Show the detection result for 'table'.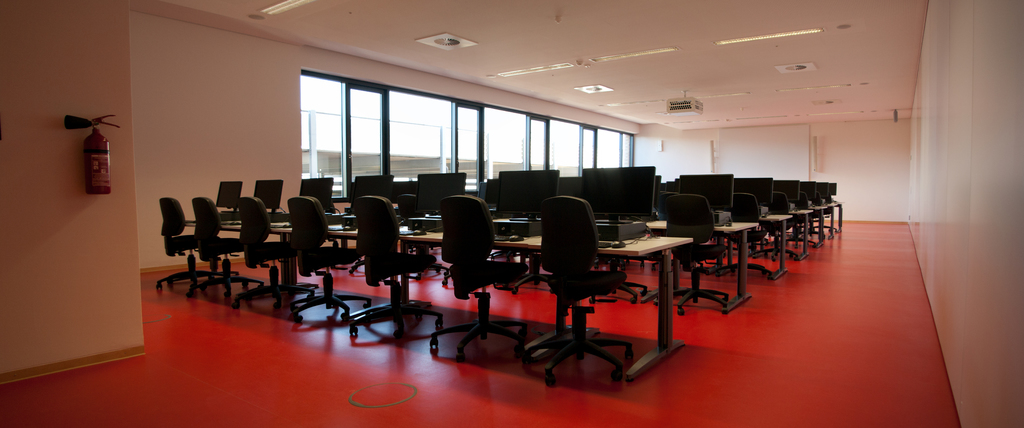
488:229:696:374.
